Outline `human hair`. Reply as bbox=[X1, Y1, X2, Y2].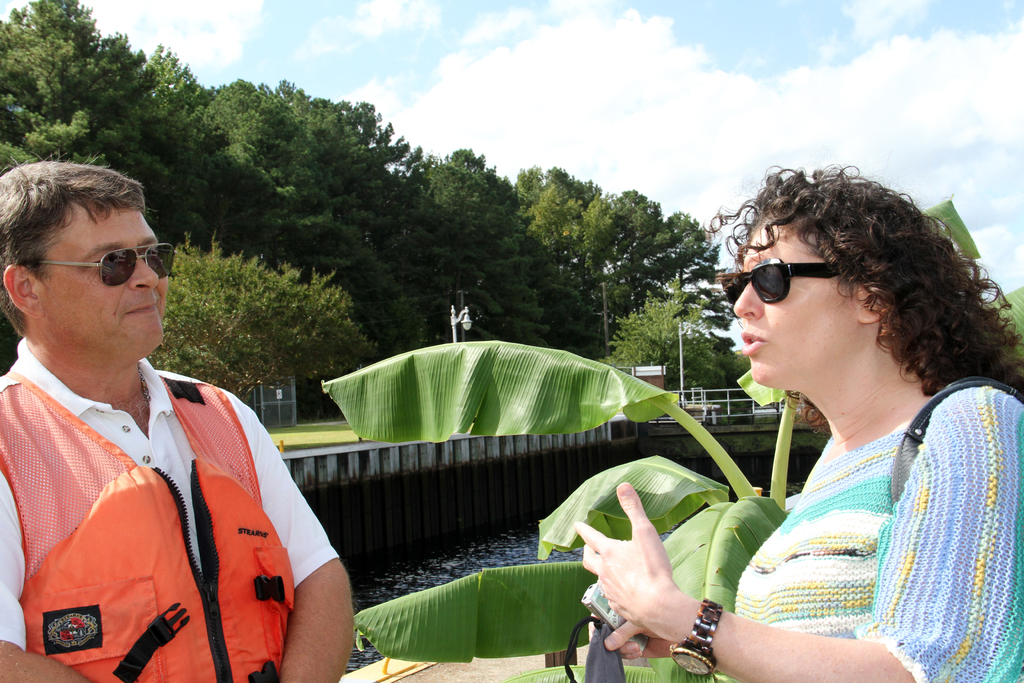
bbox=[701, 159, 1023, 434].
